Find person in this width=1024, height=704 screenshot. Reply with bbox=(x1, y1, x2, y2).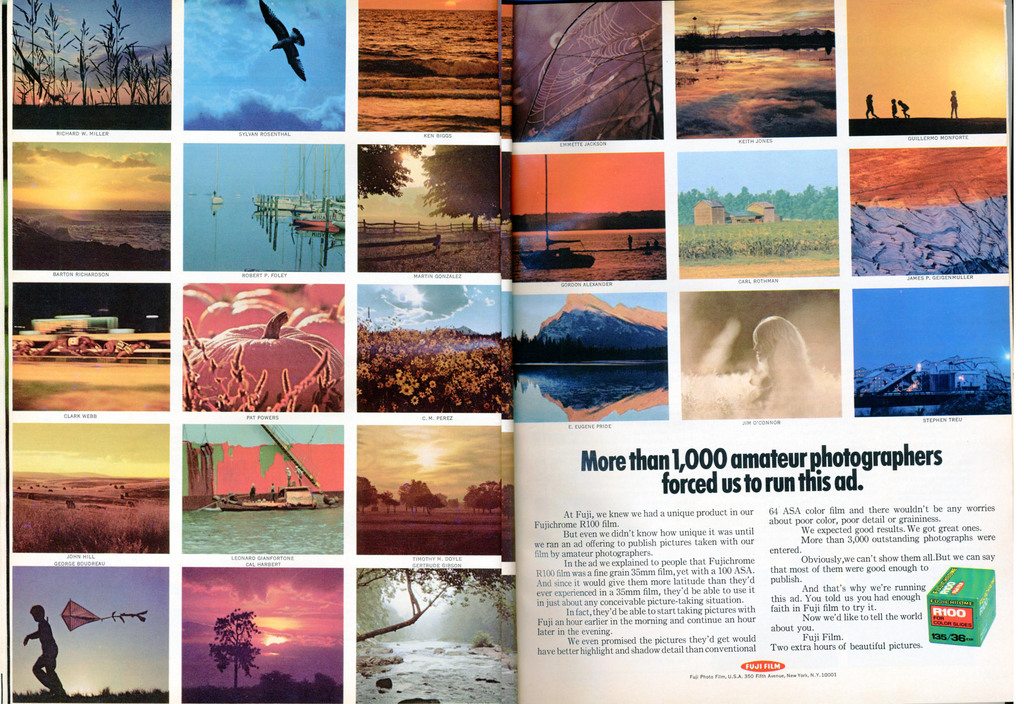
bbox=(753, 315, 808, 399).
